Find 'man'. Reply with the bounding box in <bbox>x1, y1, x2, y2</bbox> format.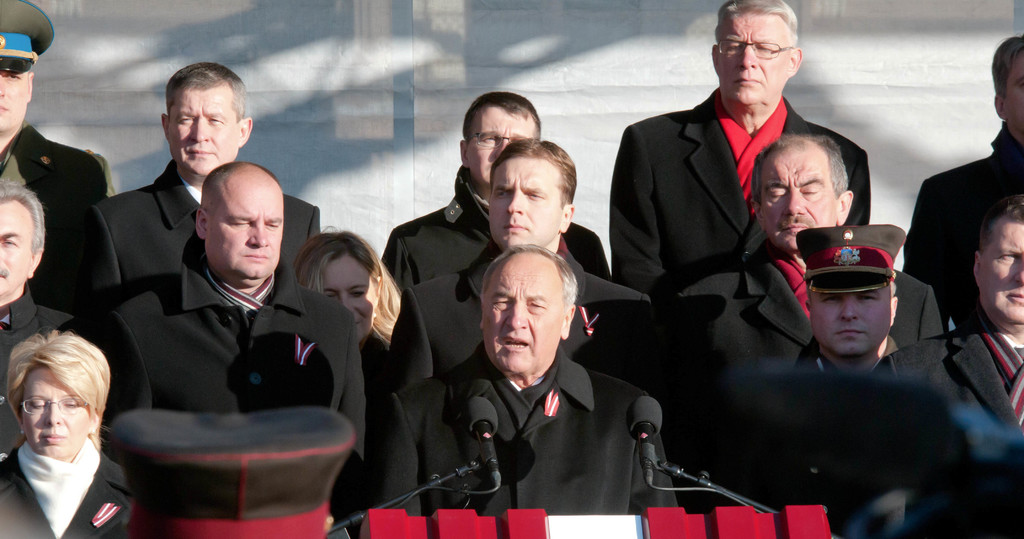
<bbox>428, 193, 655, 531</bbox>.
